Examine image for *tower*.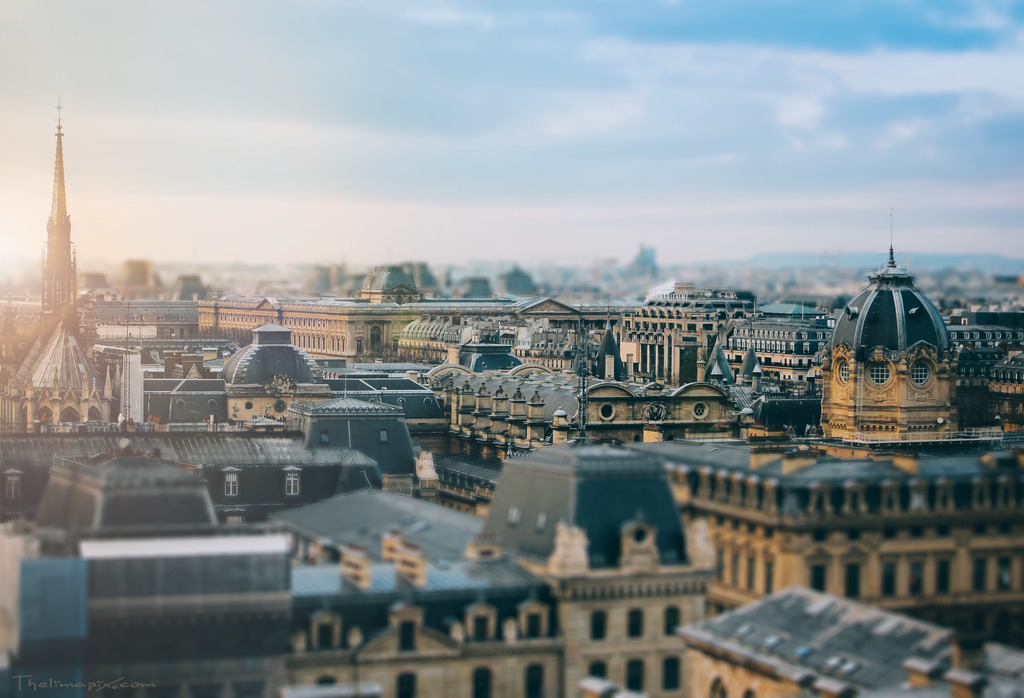
Examination result: Rect(2, 96, 115, 437).
